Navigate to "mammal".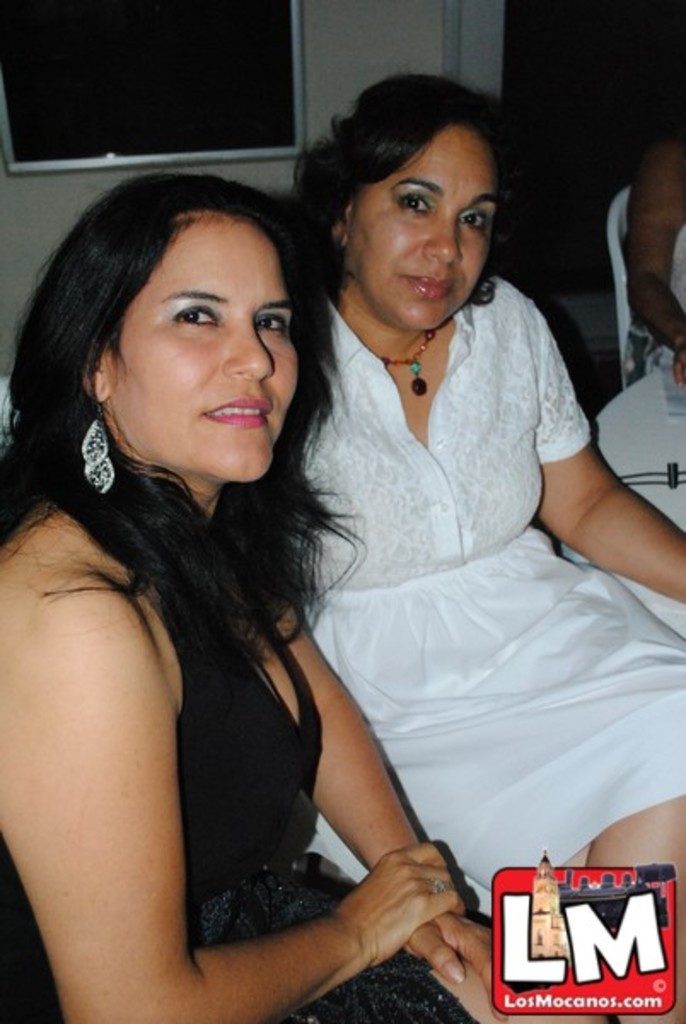
Navigation target: {"left": 0, "top": 87, "right": 473, "bottom": 1023}.
